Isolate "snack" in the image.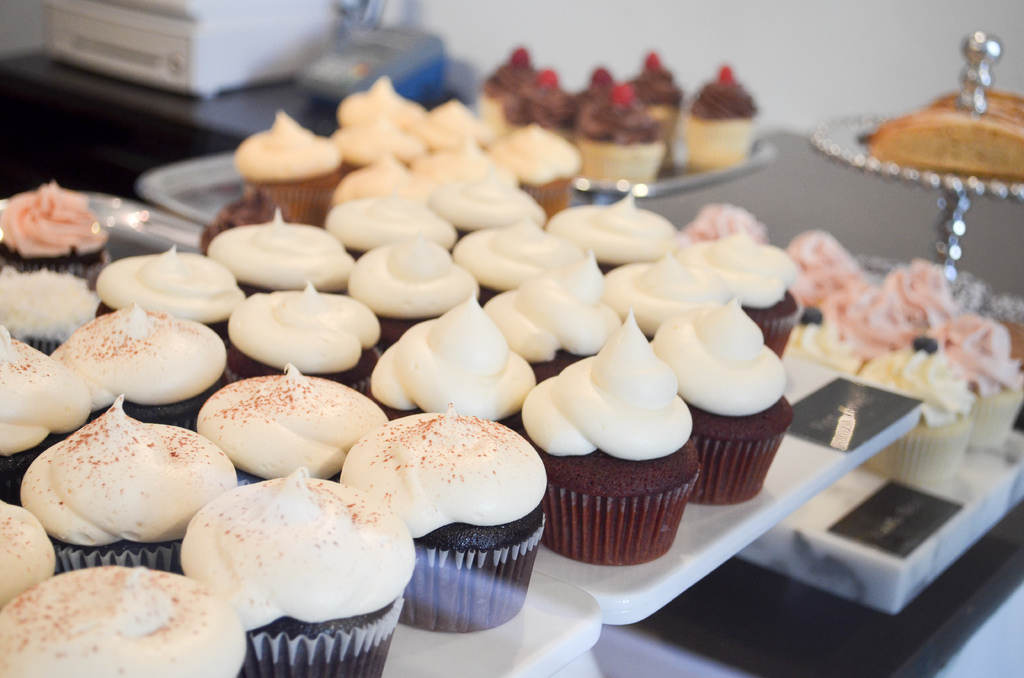
Isolated region: [left=94, top=231, right=243, bottom=331].
